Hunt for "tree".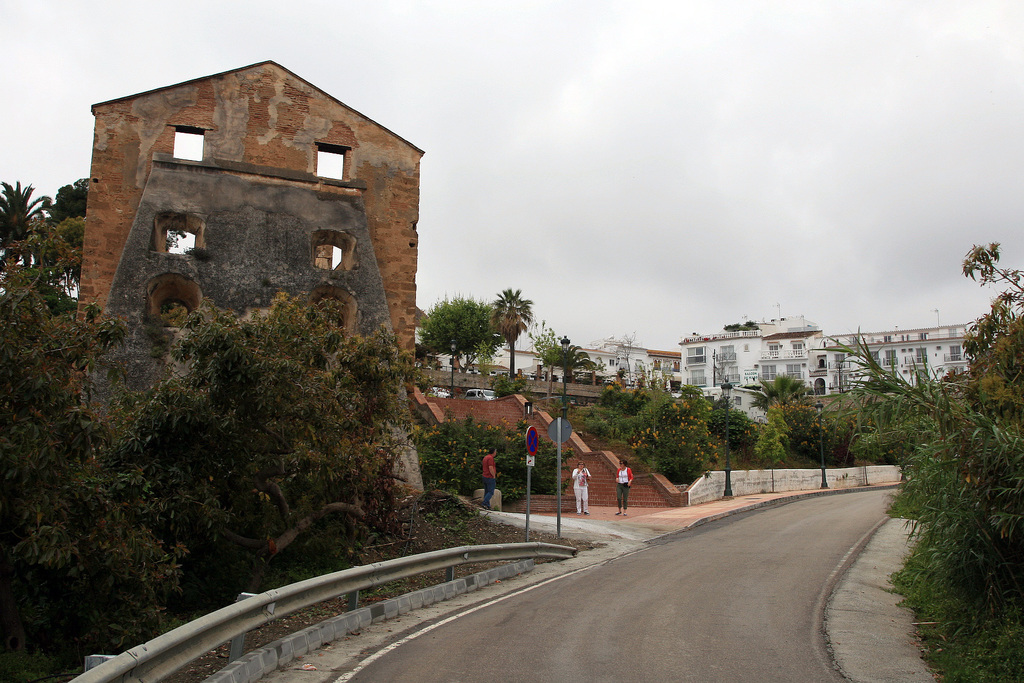
Hunted down at {"left": 406, "top": 294, "right": 494, "bottom": 383}.
